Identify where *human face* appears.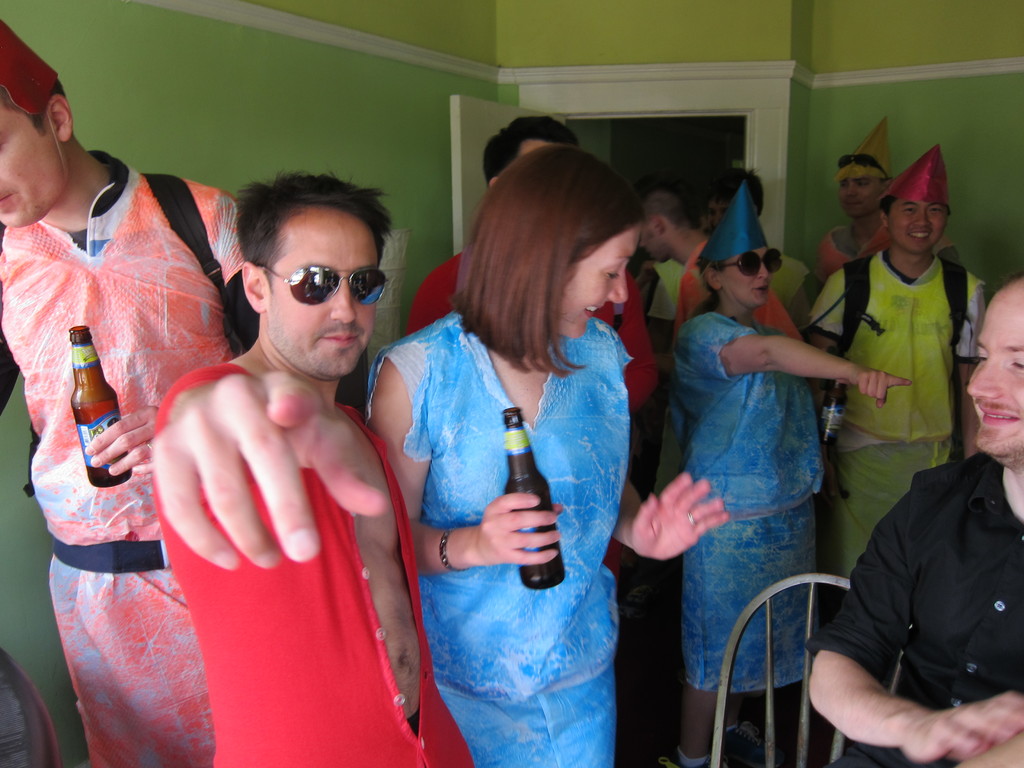
Appears at Rect(839, 173, 879, 220).
